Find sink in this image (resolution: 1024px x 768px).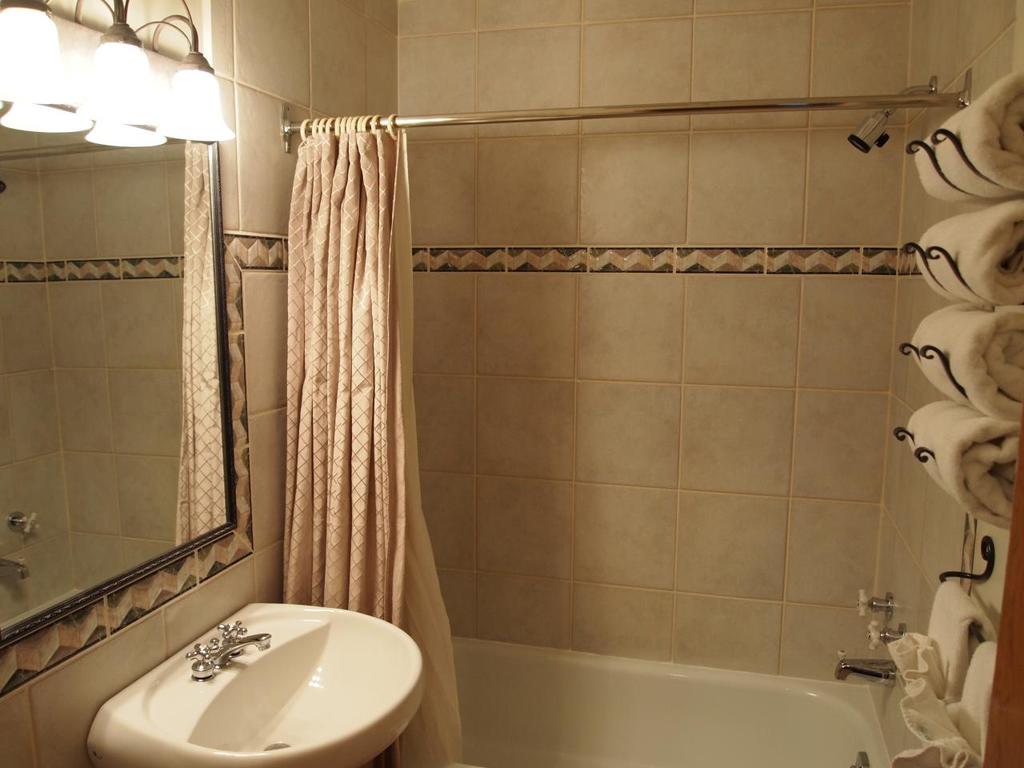
<box>81,594,440,763</box>.
